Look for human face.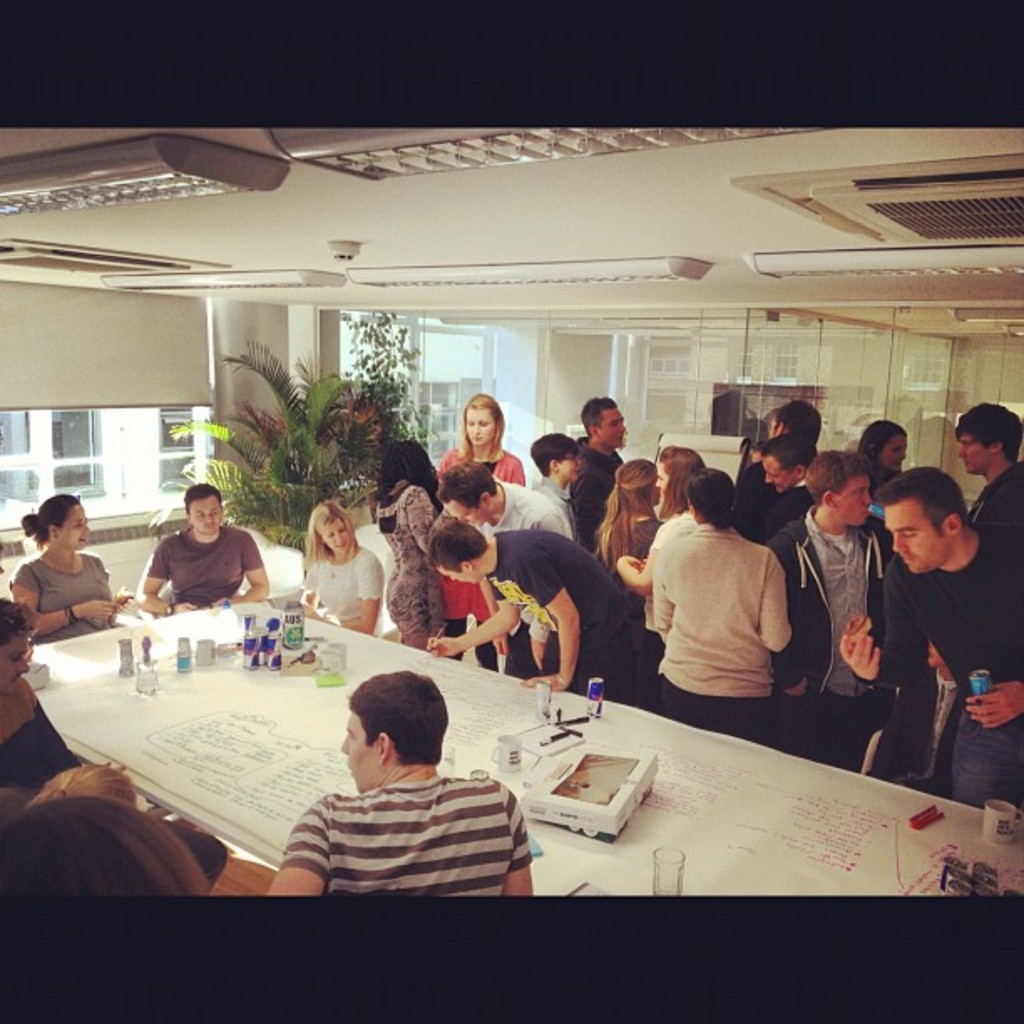
Found: <box>463,408,499,445</box>.
